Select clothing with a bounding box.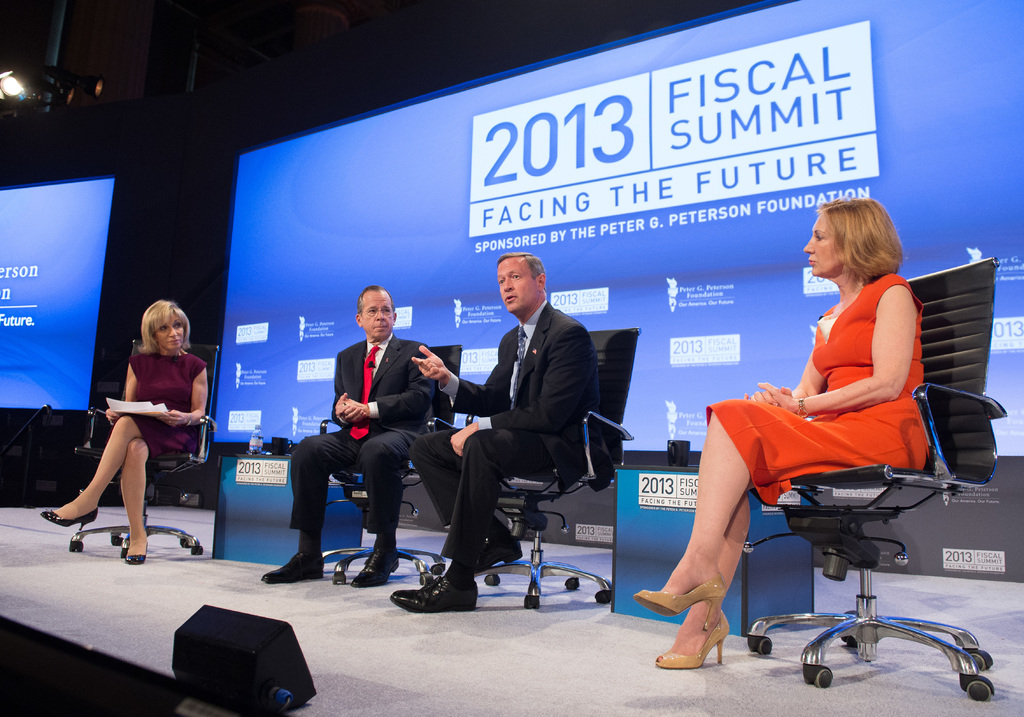
pyautogui.locateOnScreen(751, 267, 943, 528).
